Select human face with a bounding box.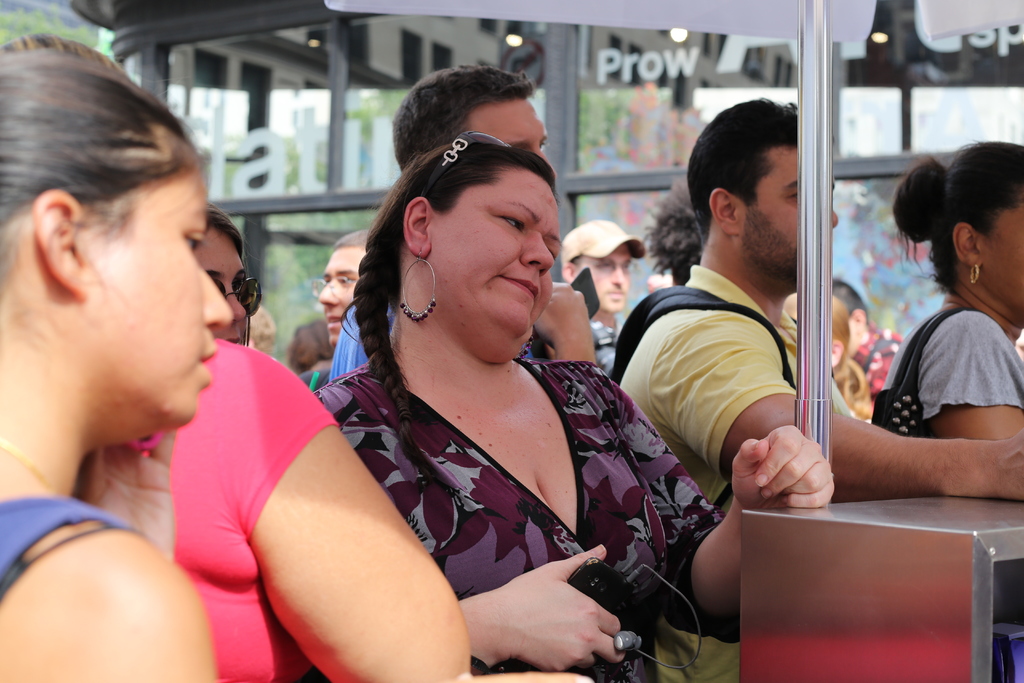
[188, 226, 249, 343].
